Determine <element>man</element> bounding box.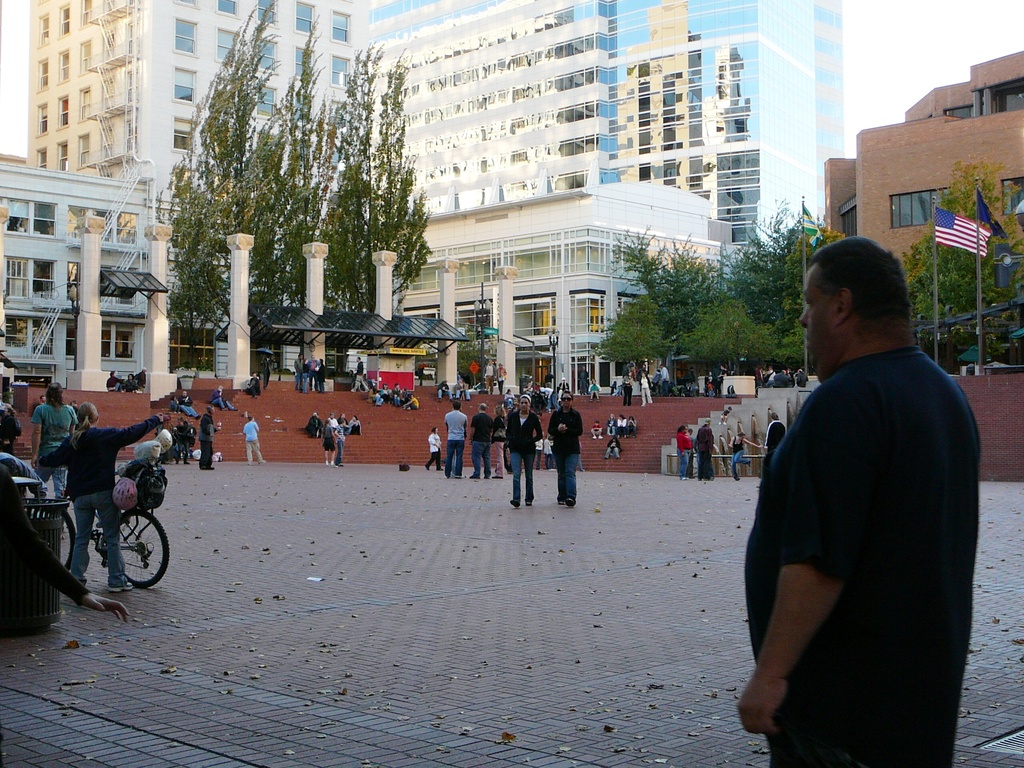
Determined: {"x1": 439, "y1": 378, "x2": 455, "y2": 399}.
